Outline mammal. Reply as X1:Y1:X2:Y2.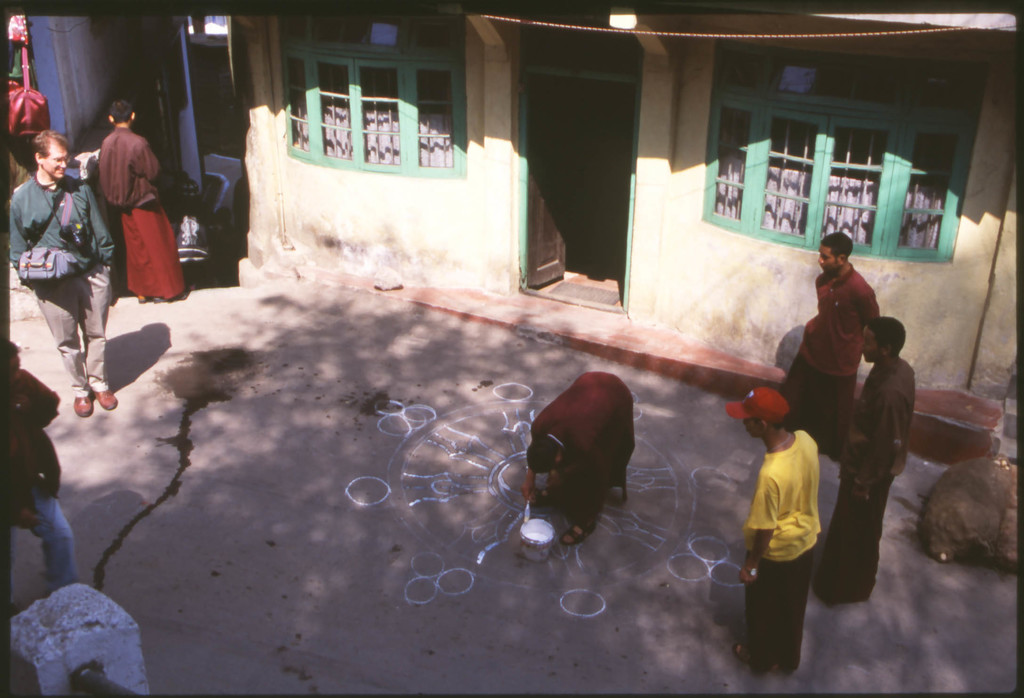
521:367:640:546.
